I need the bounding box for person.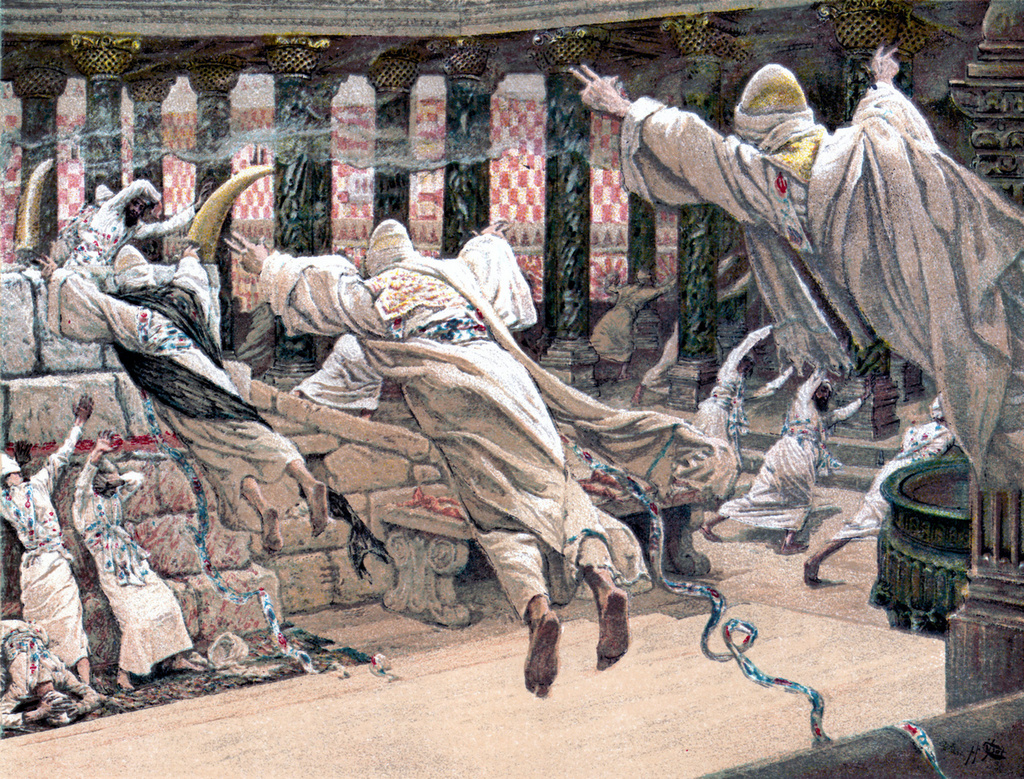
Here it is: locate(61, 175, 198, 264).
